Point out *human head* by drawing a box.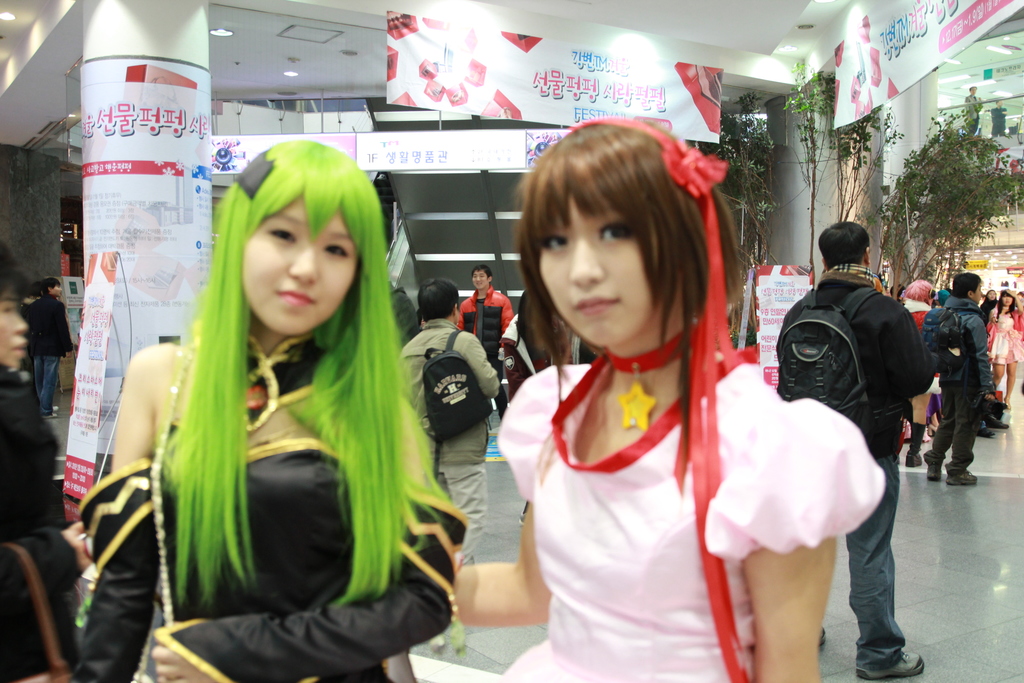
(468,265,493,292).
